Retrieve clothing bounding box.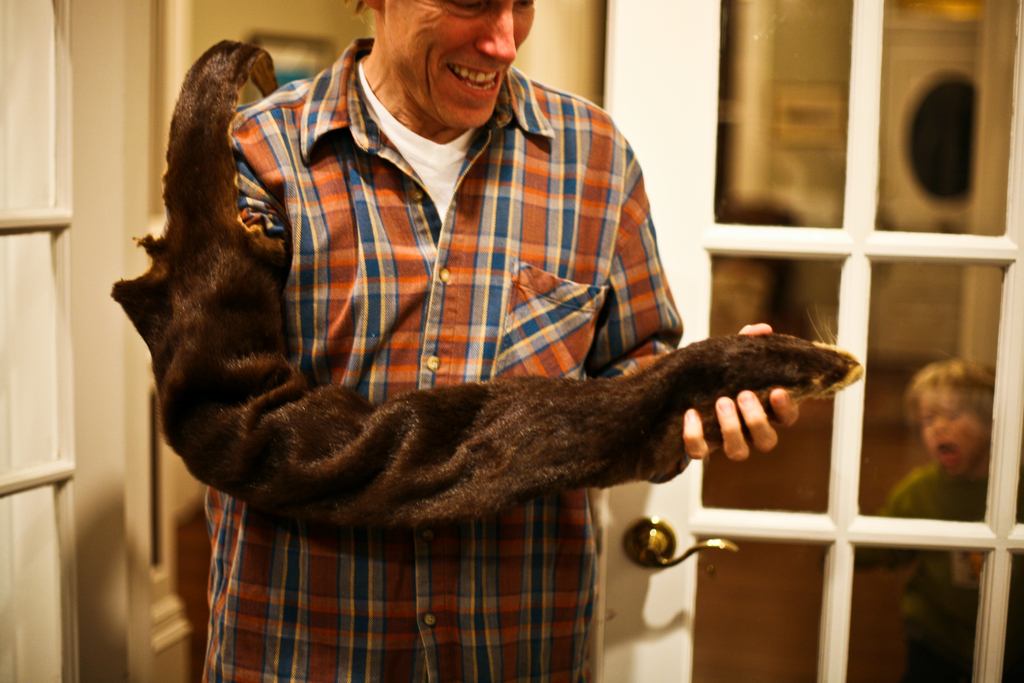
Bounding box: bbox=[192, 38, 680, 682].
